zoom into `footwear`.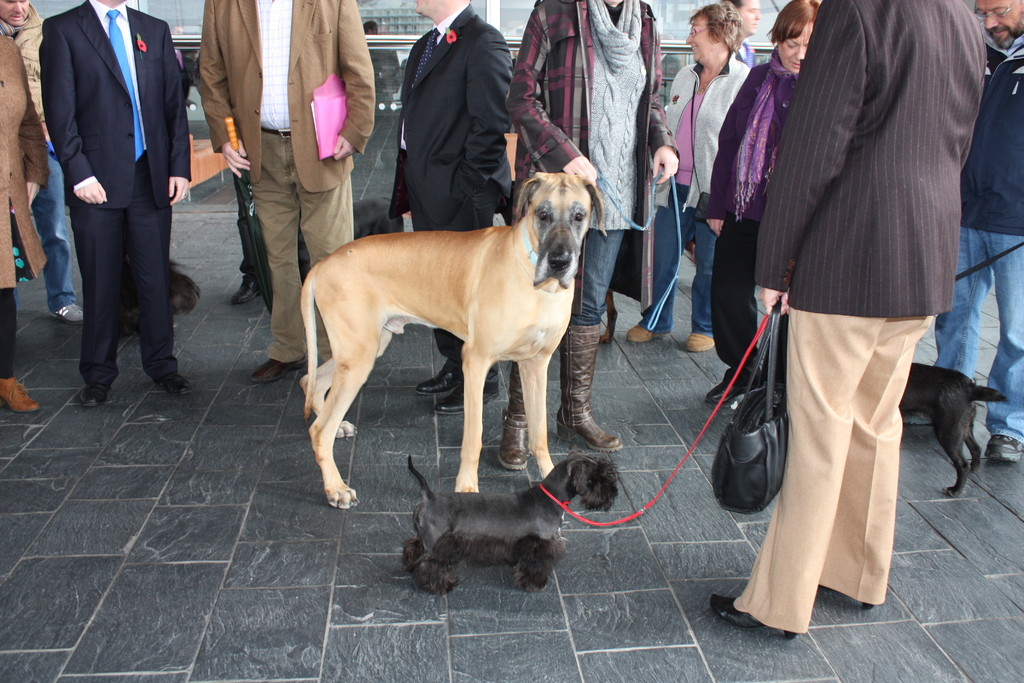
Zoom target: <region>499, 361, 534, 471</region>.
